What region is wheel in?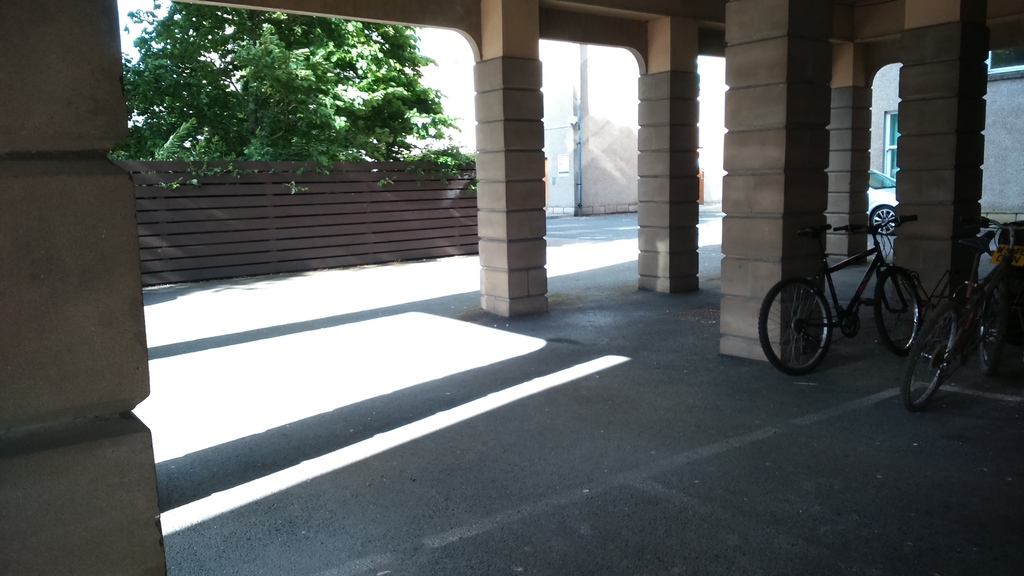
874:265:923:357.
